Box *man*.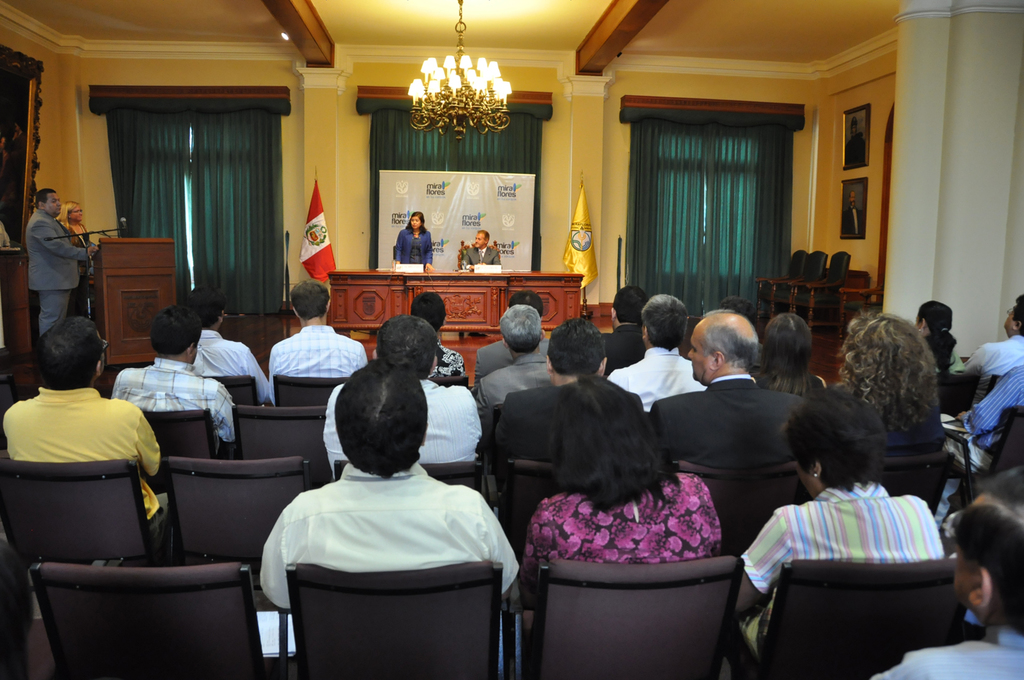
rect(717, 298, 765, 358).
